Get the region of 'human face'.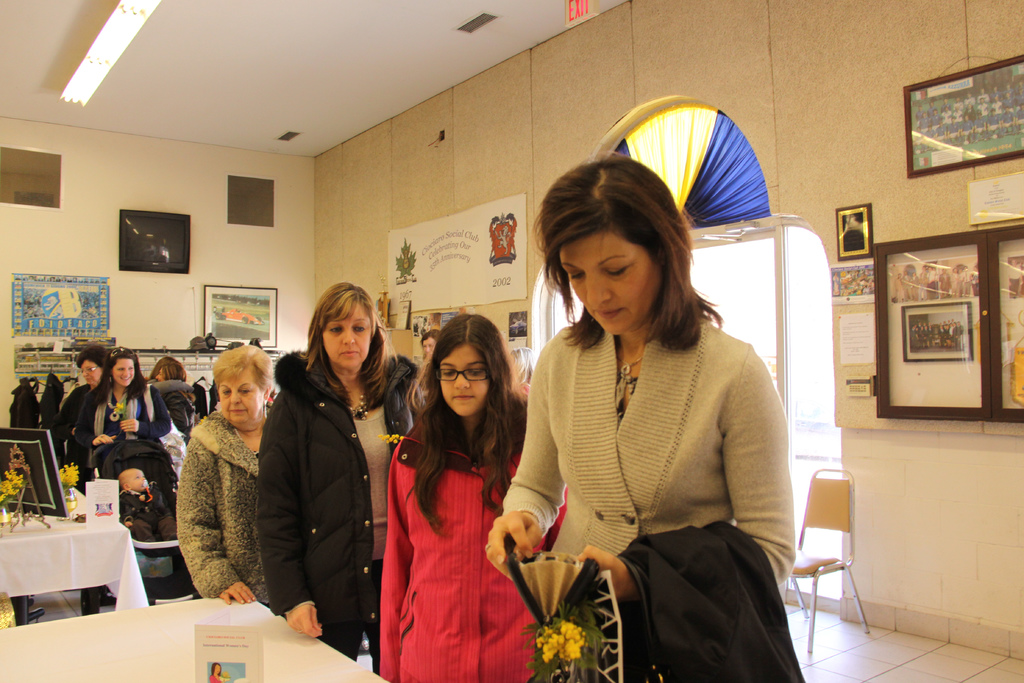
Rect(113, 358, 133, 384).
